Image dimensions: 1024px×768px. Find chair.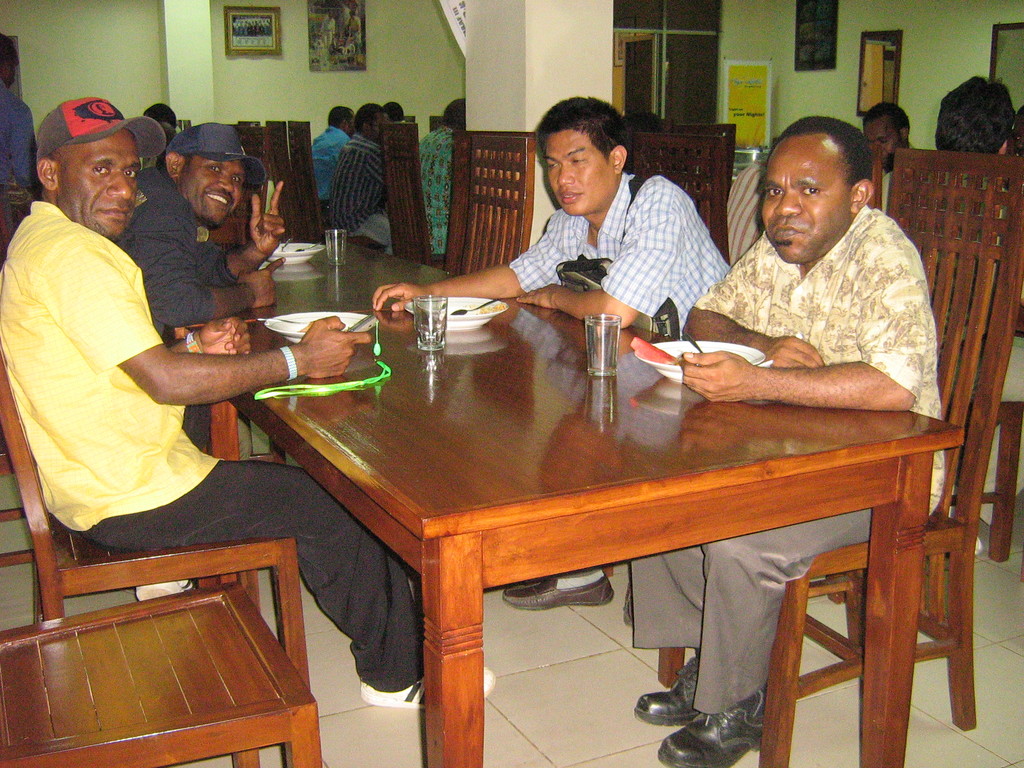
[208, 120, 274, 243].
